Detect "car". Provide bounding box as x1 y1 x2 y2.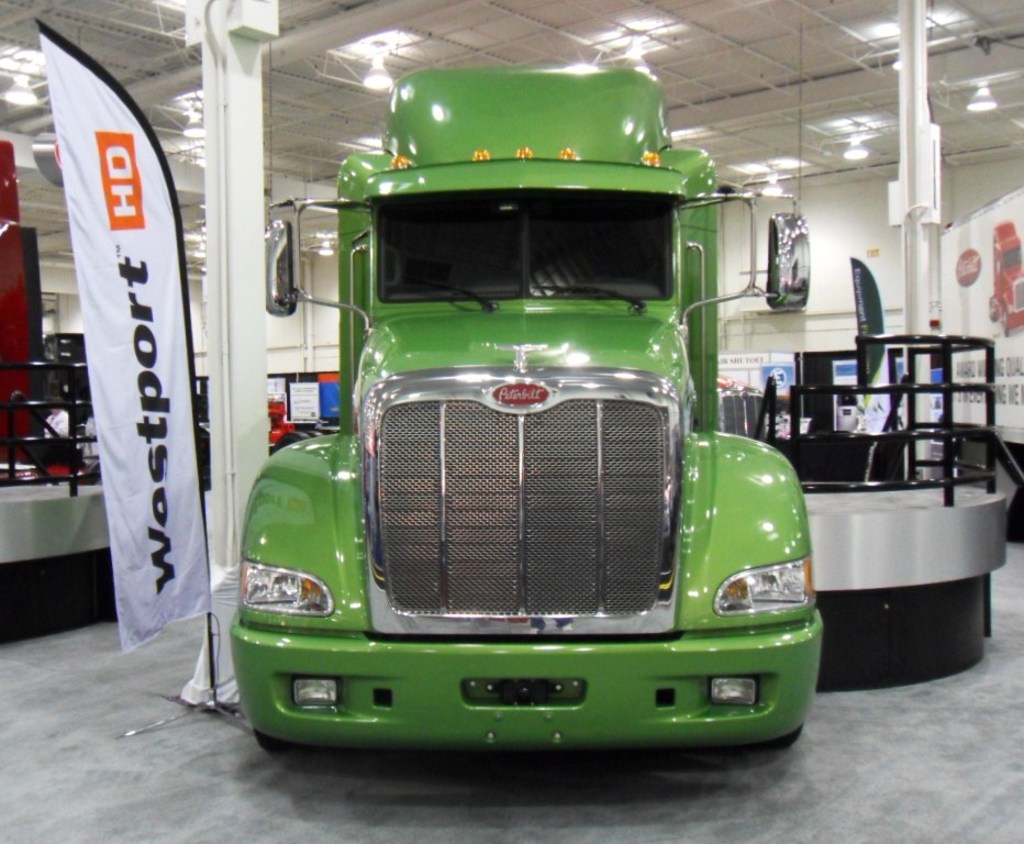
230 111 813 800.
